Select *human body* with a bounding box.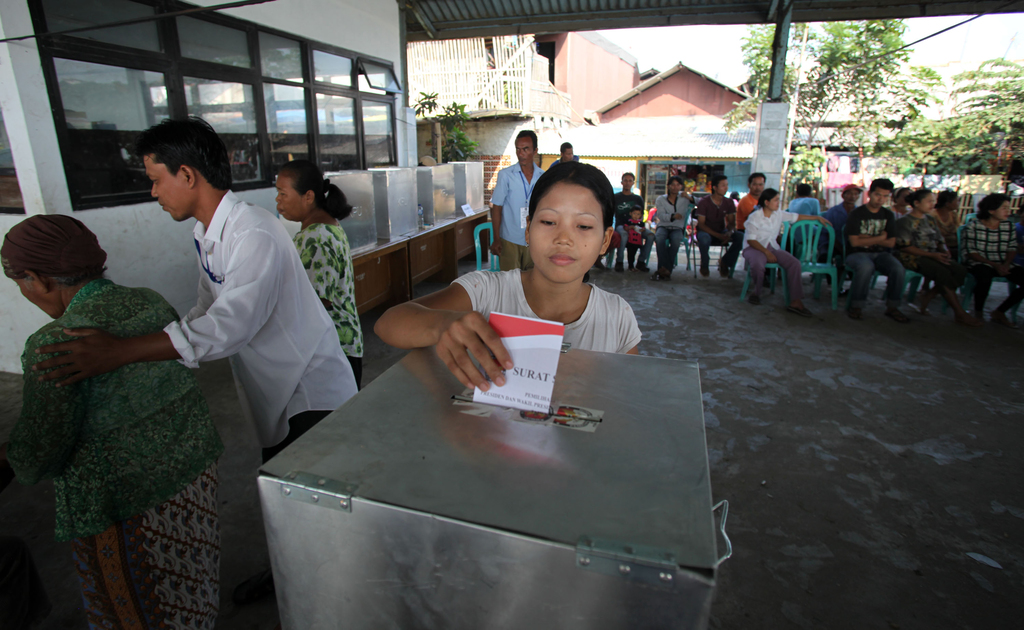
left=828, top=200, right=850, bottom=231.
